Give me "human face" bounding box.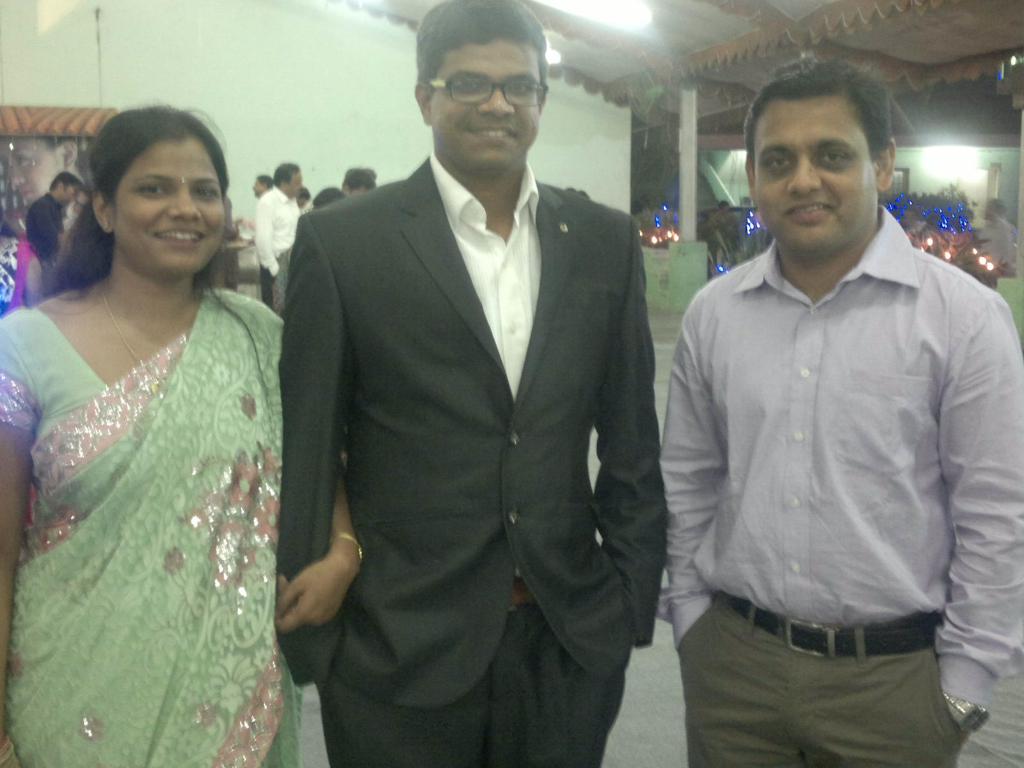
select_region(431, 38, 541, 172).
